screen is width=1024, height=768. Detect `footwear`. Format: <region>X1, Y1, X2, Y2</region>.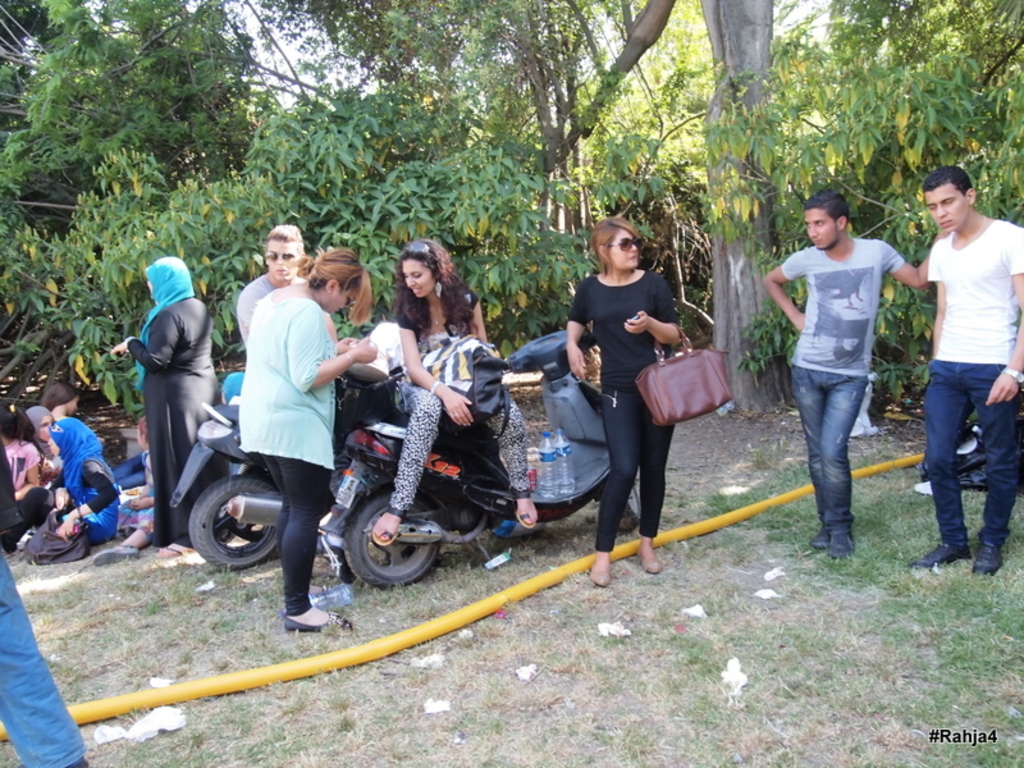
<region>808, 520, 832, 545</region>.
